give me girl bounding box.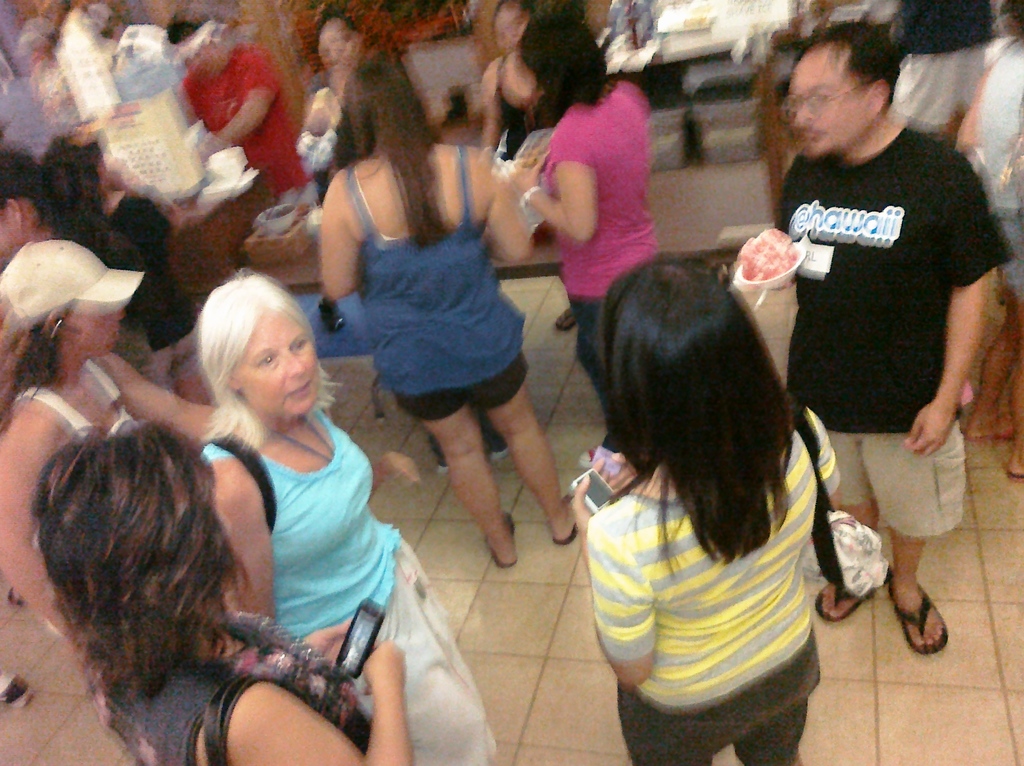
(left=563, top=249, right=848, bottom=765).
